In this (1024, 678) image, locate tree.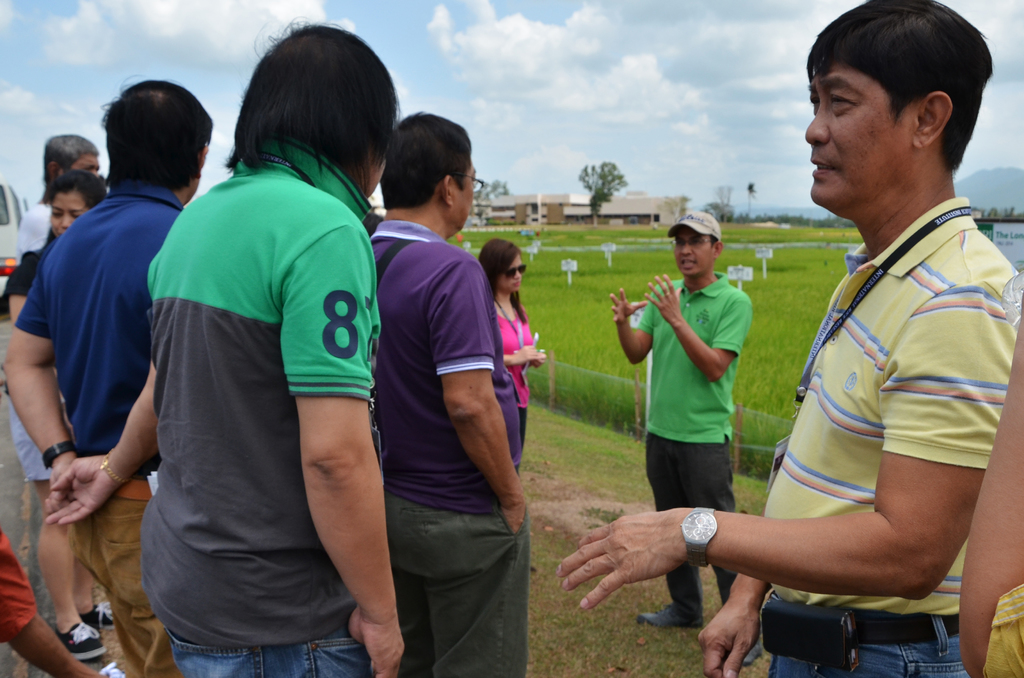
Bounding box: 472 177 510 220.
